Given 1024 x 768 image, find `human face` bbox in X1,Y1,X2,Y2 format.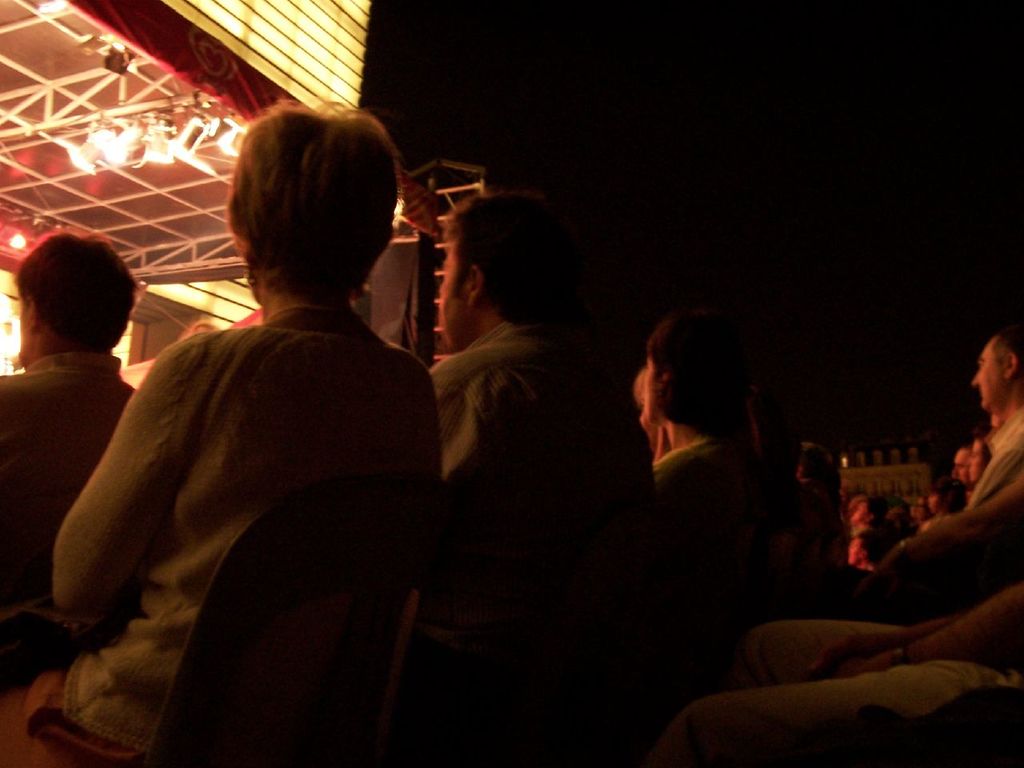
966,442,991,482.
